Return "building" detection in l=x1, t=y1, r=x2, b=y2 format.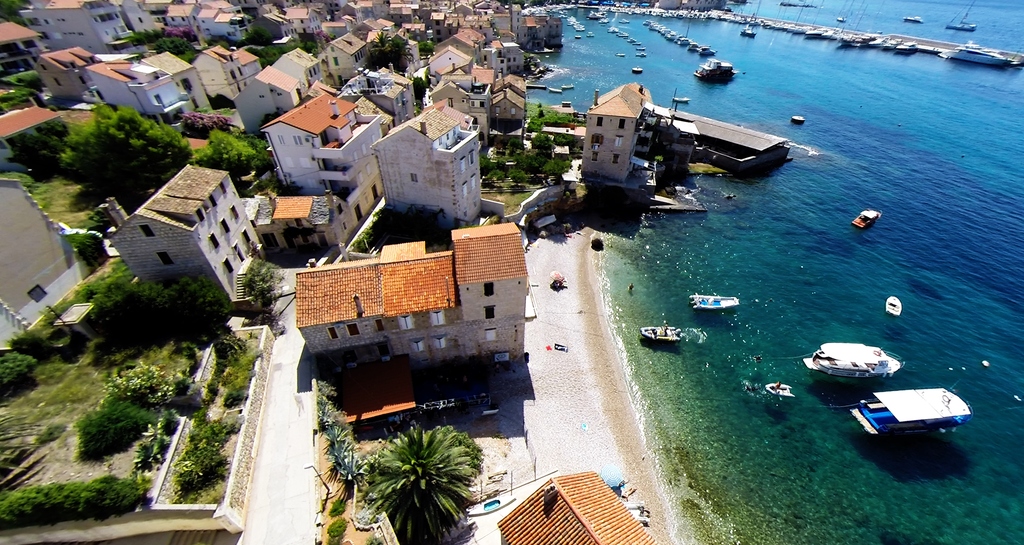
l=269, t=194, r=362, b=246.
